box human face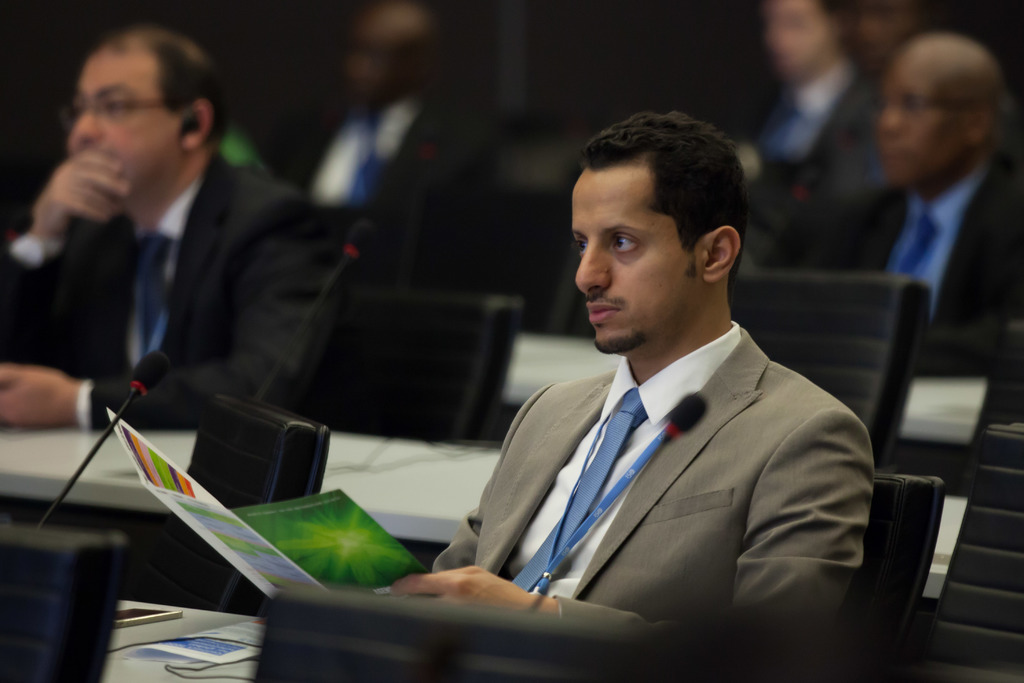
(874, 72, 972, 184)
